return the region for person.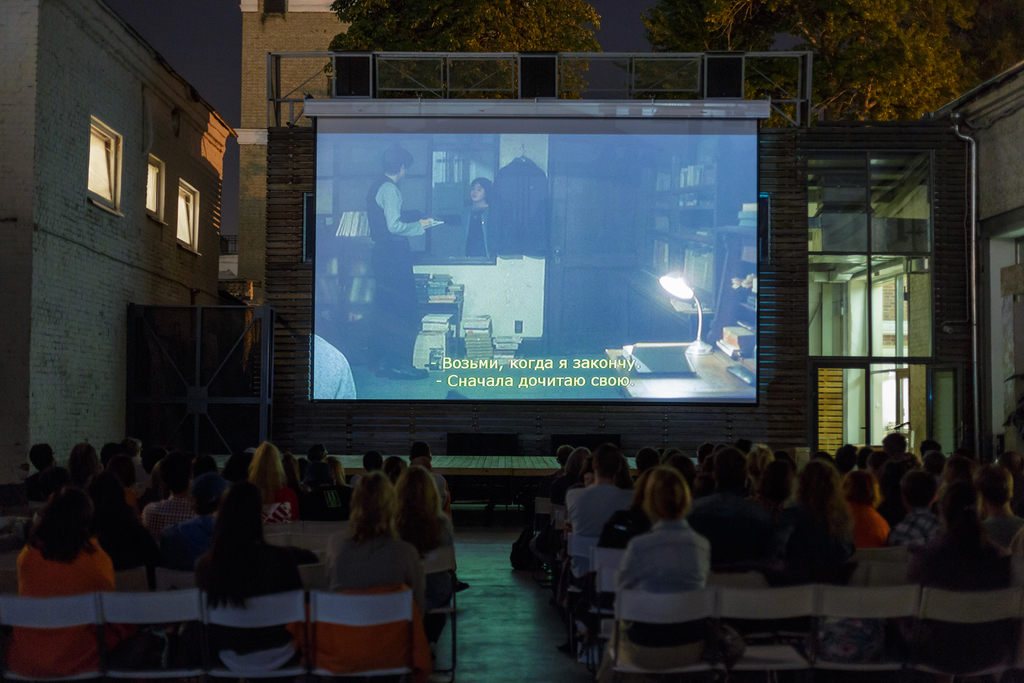
rect(565, 440, 630, 586).
